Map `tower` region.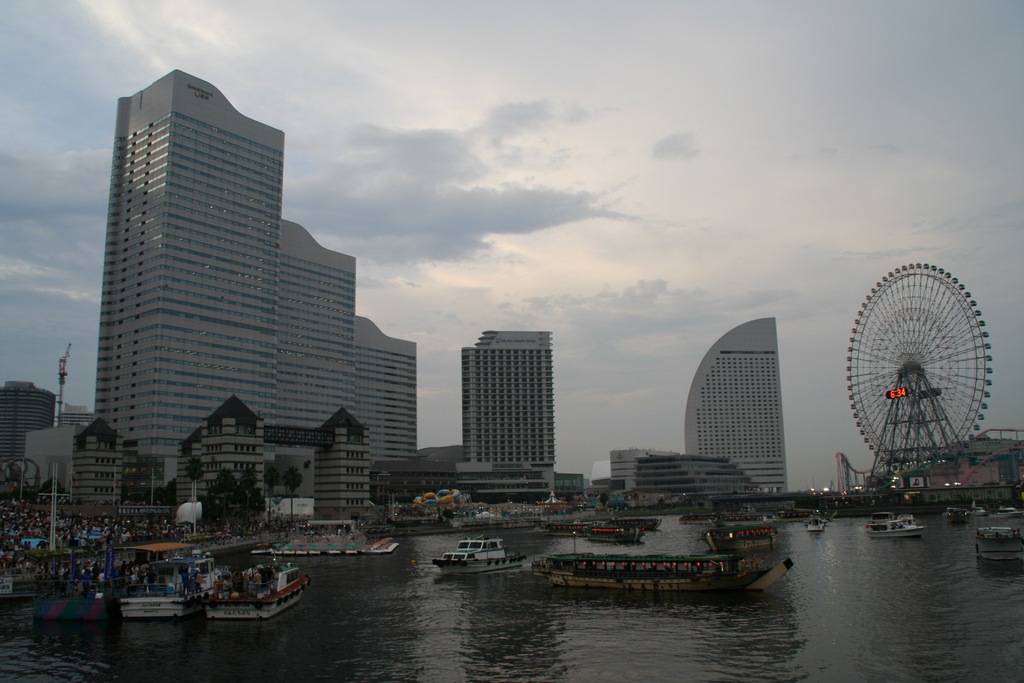
Mapped to 92 69 285 463.
